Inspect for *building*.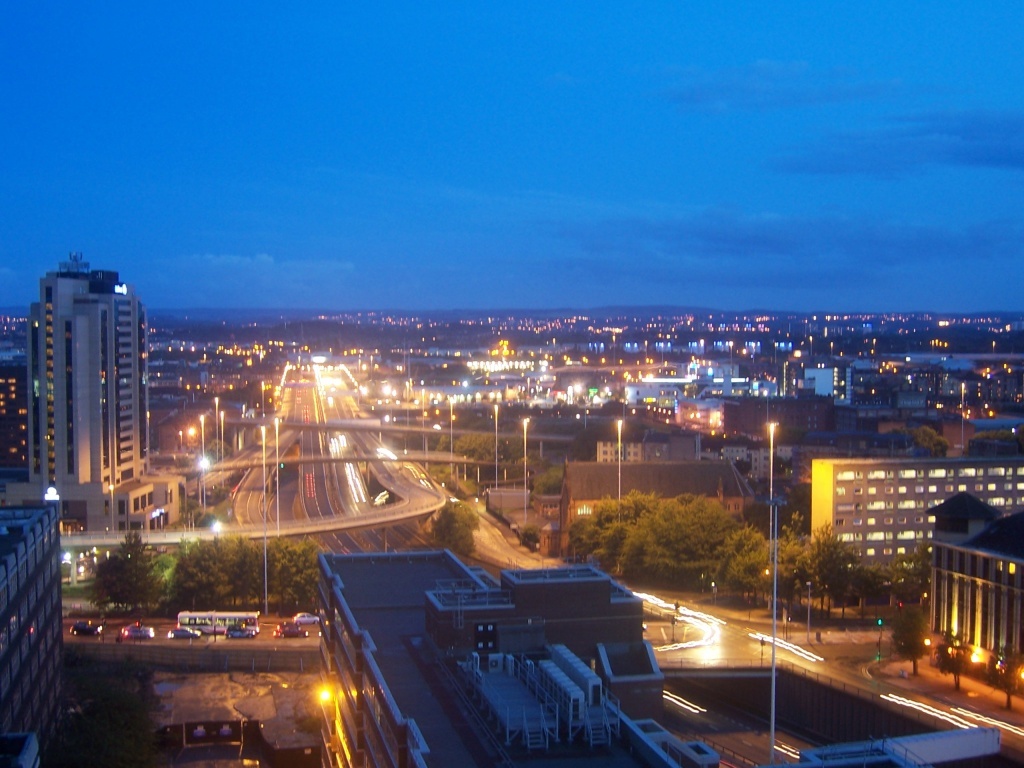
Inspection: x1=0 y1=504 x2=68 y2=757.
